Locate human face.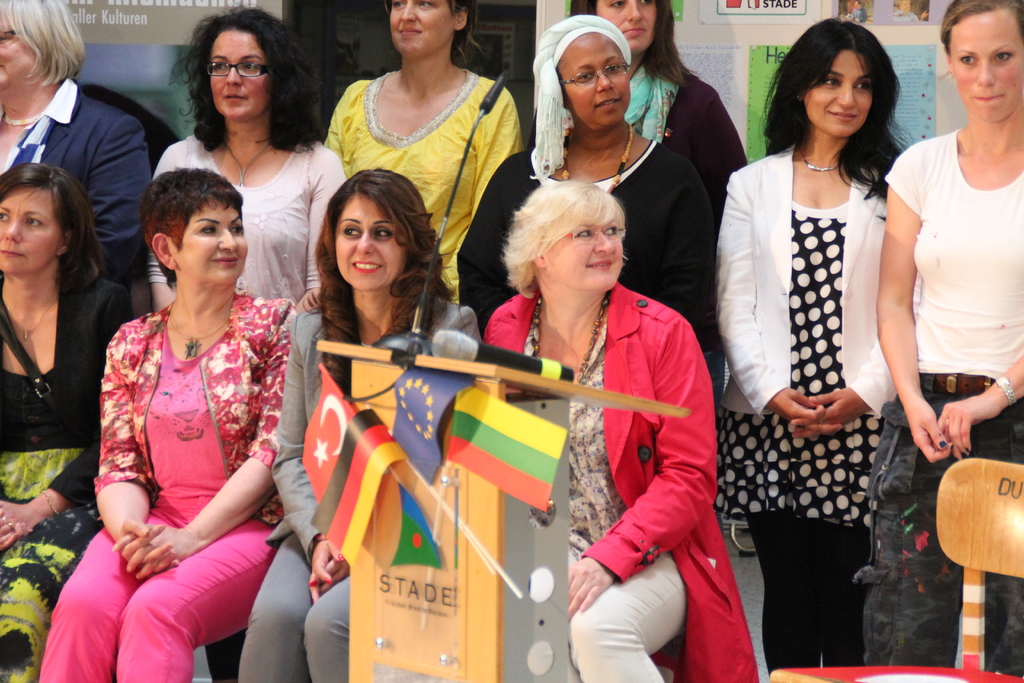
Bounding box: 333,189,407,290.
